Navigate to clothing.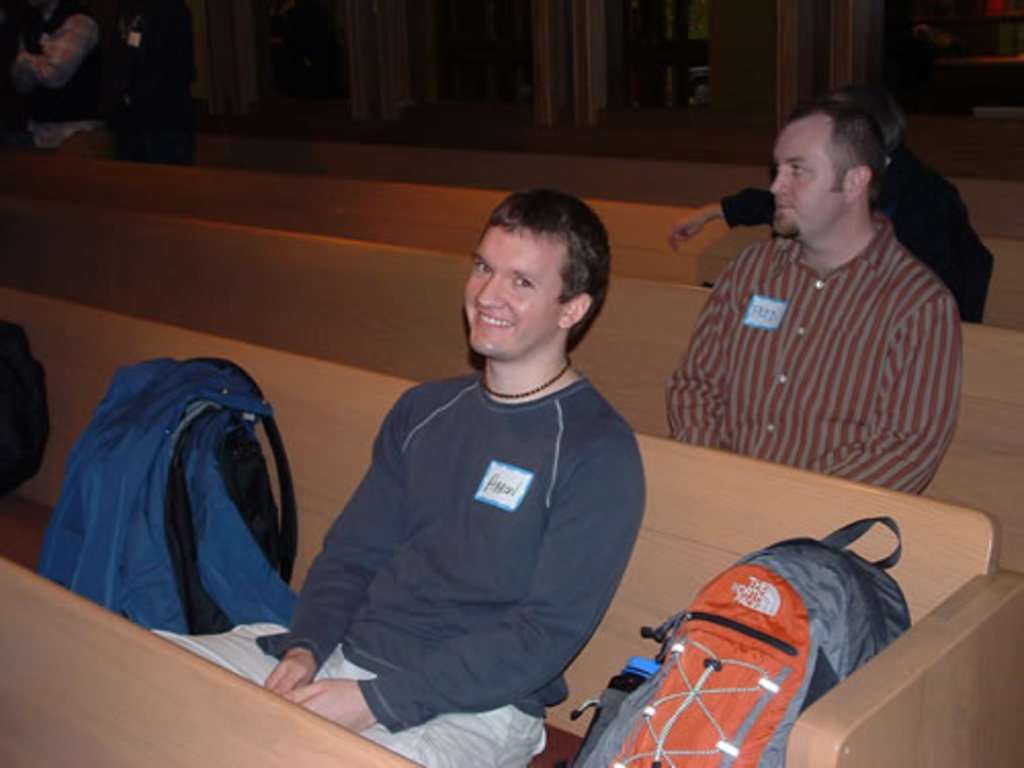
Navigation target: crop(659, 233, 967, 494).
